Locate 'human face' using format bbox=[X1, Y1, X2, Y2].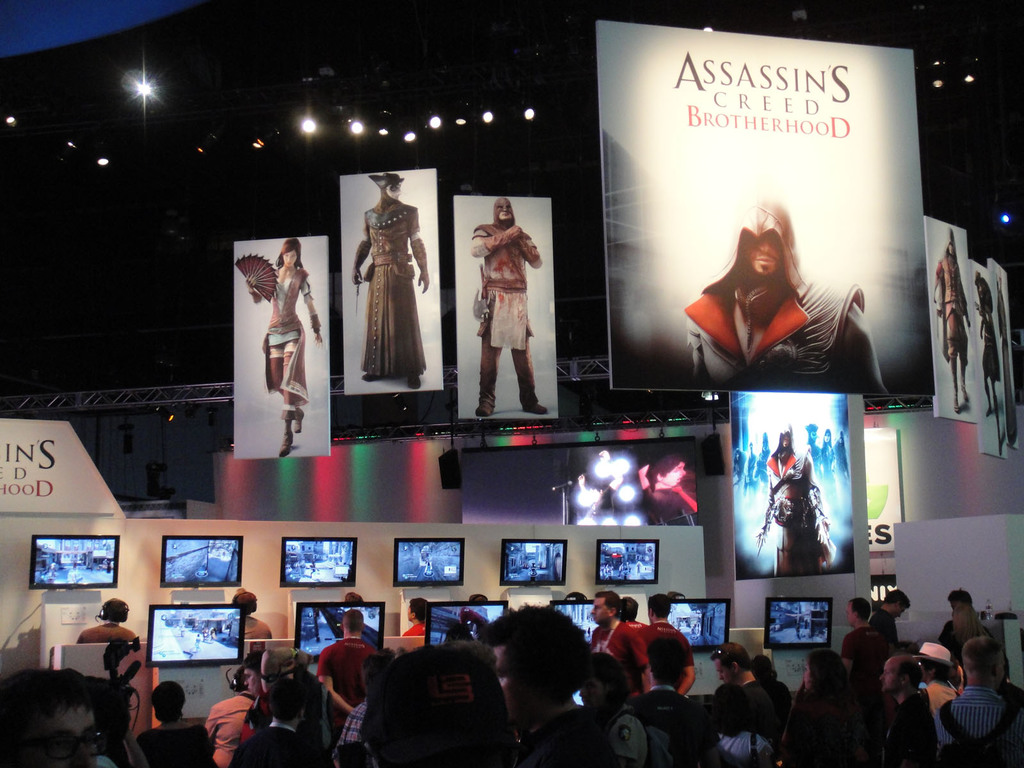
bbox=[802, 662, 808, 687].
